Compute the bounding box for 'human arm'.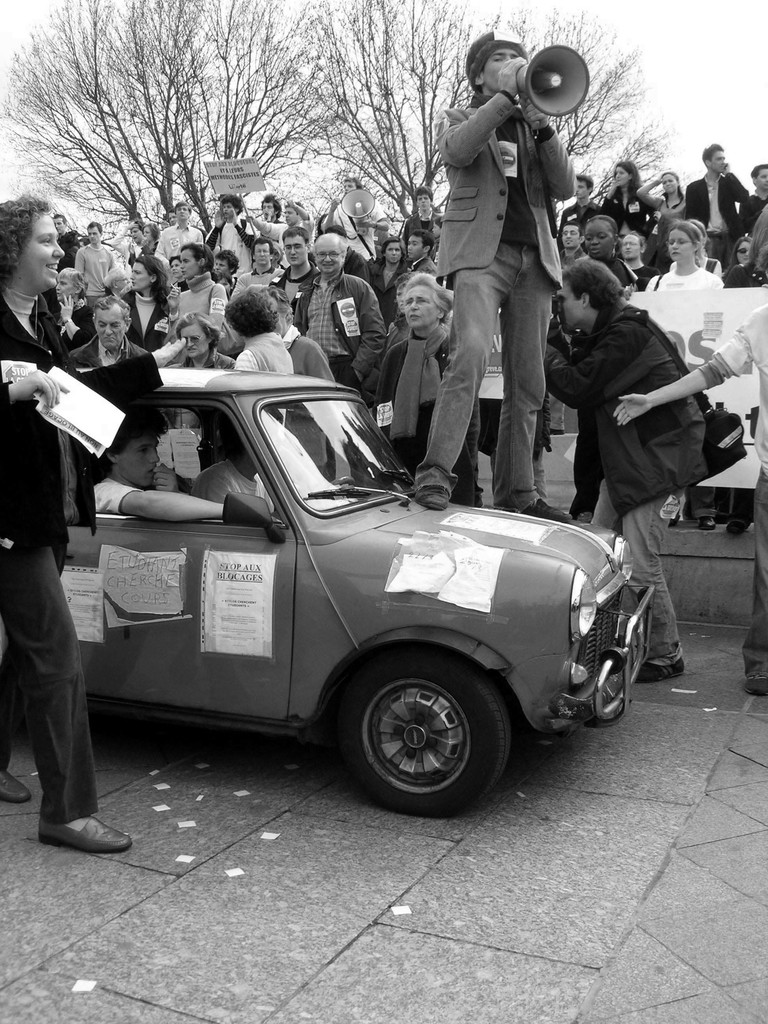
[left=226, top=205, right=256, bottom=247].
